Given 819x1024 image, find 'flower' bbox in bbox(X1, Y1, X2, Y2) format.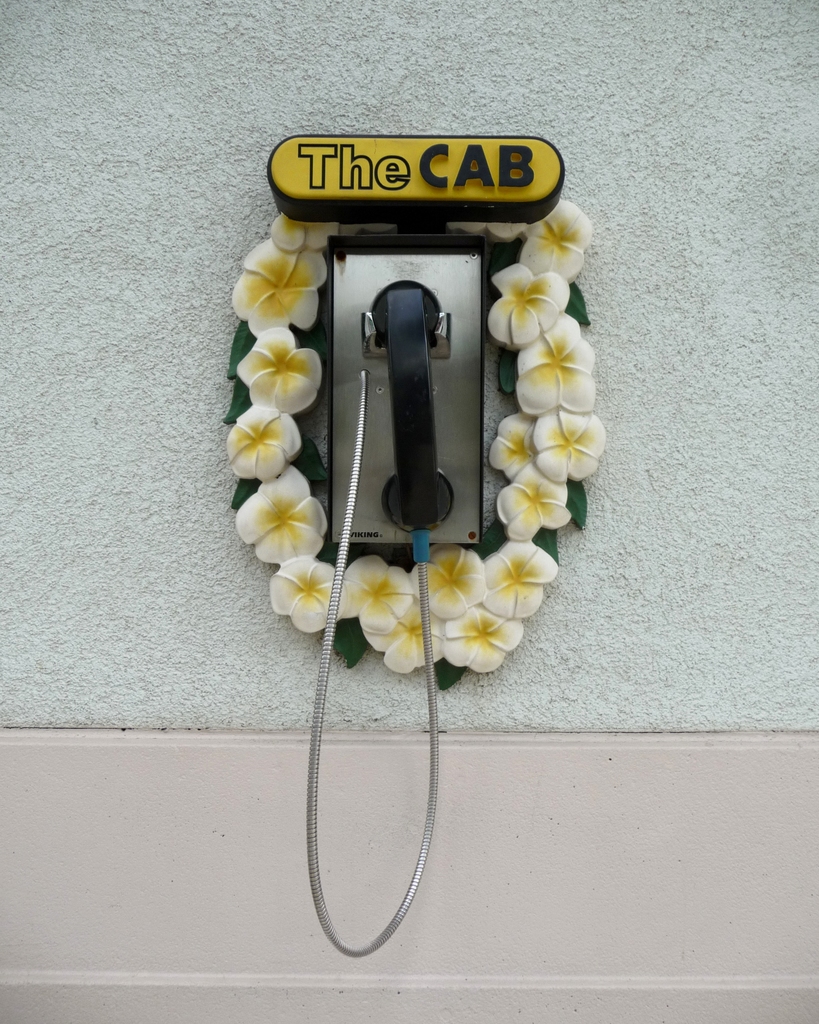
bbox(491, 413, 537, 466).
